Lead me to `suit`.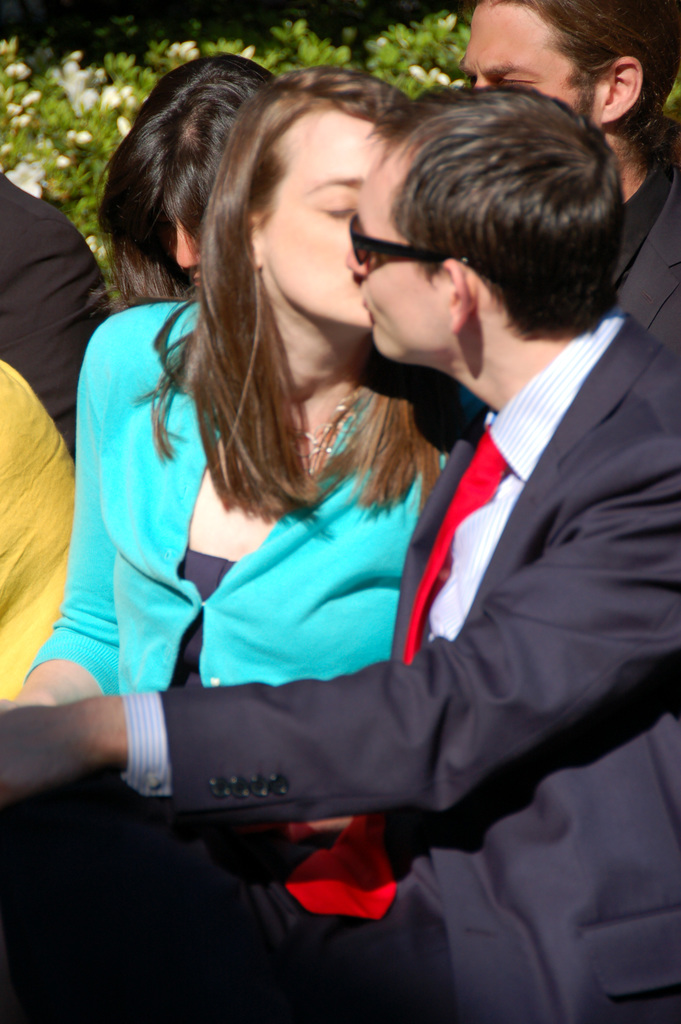
Lead to x1=609, y1=162, x2=680, y2=365.
